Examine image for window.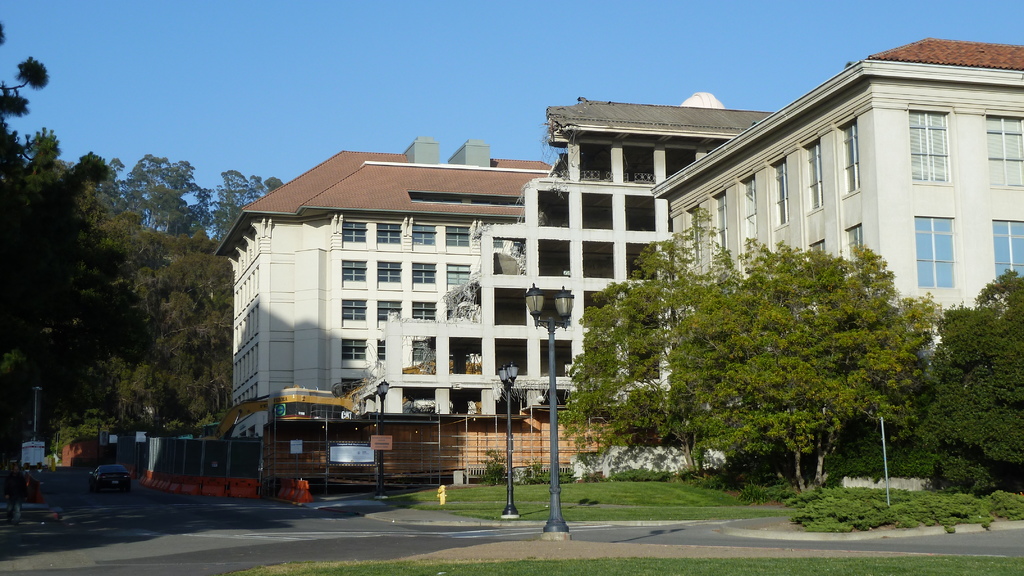
Examination result: [left=342, top=340, right=366, bottom=360].
